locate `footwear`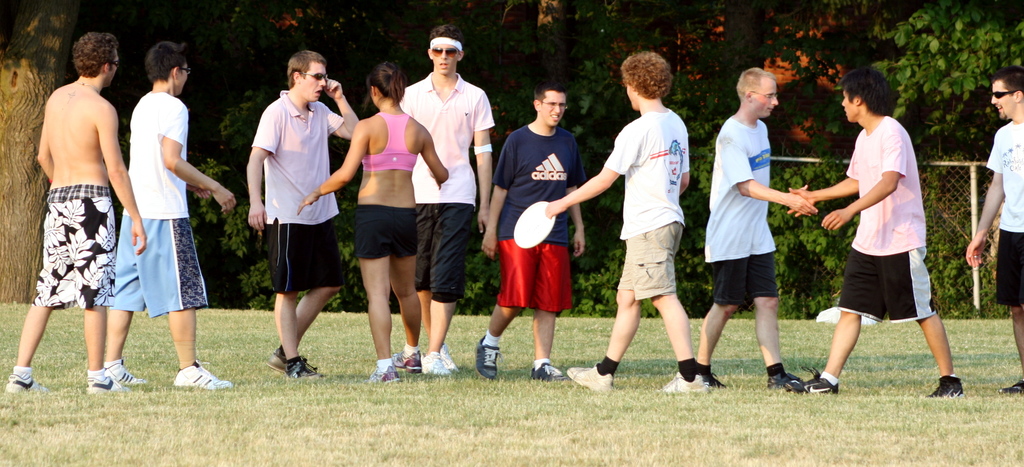
{"x1": 925, "y1": 375, "x2": 961, "y2": 397}
